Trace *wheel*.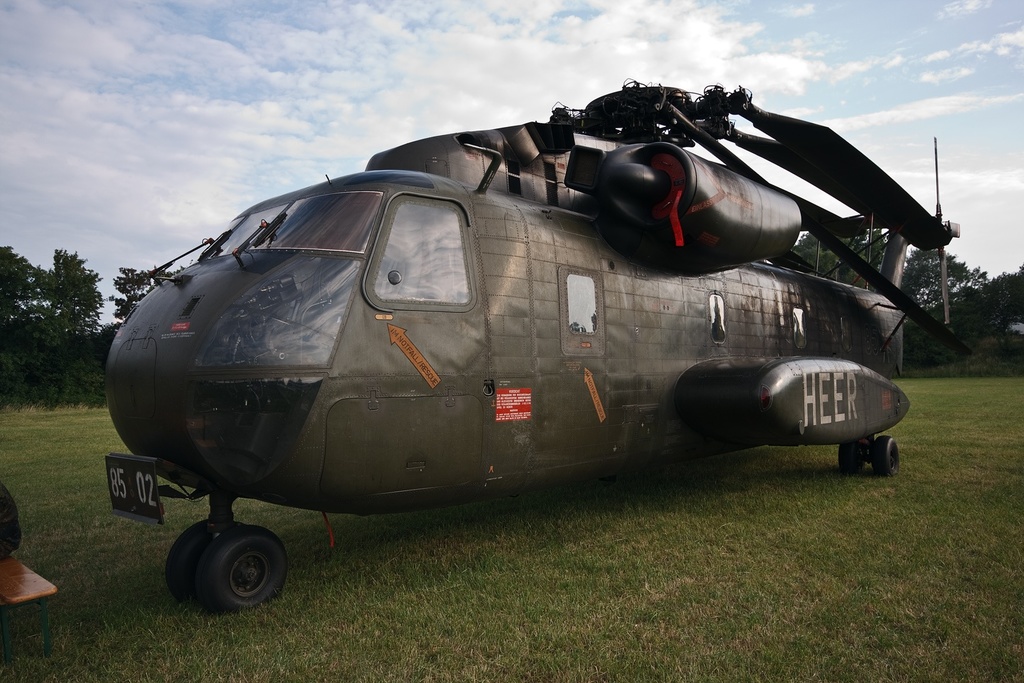
Traced to <region>826, 432, 874, 478</region>.
